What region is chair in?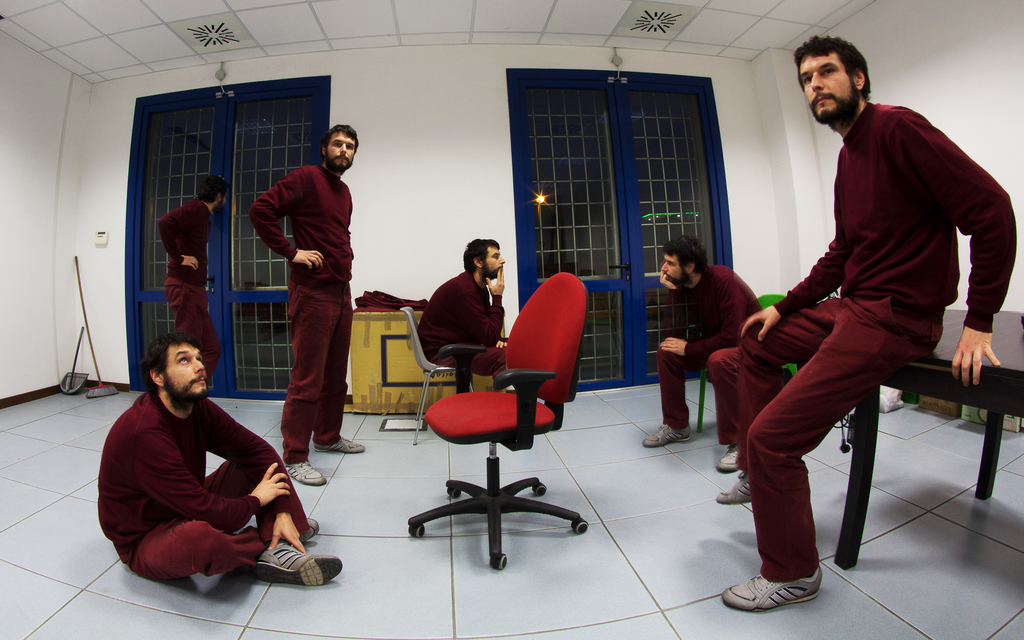
Rect(421, 269, 595, 564).
